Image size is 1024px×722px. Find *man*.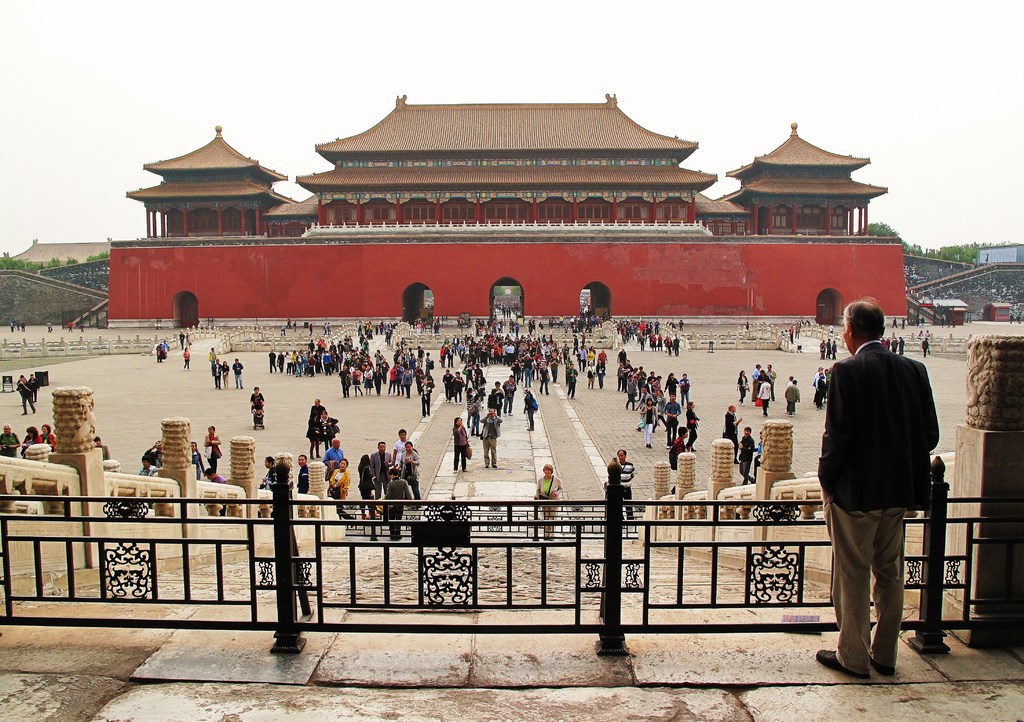
box=[308, 397, 326, 419].
